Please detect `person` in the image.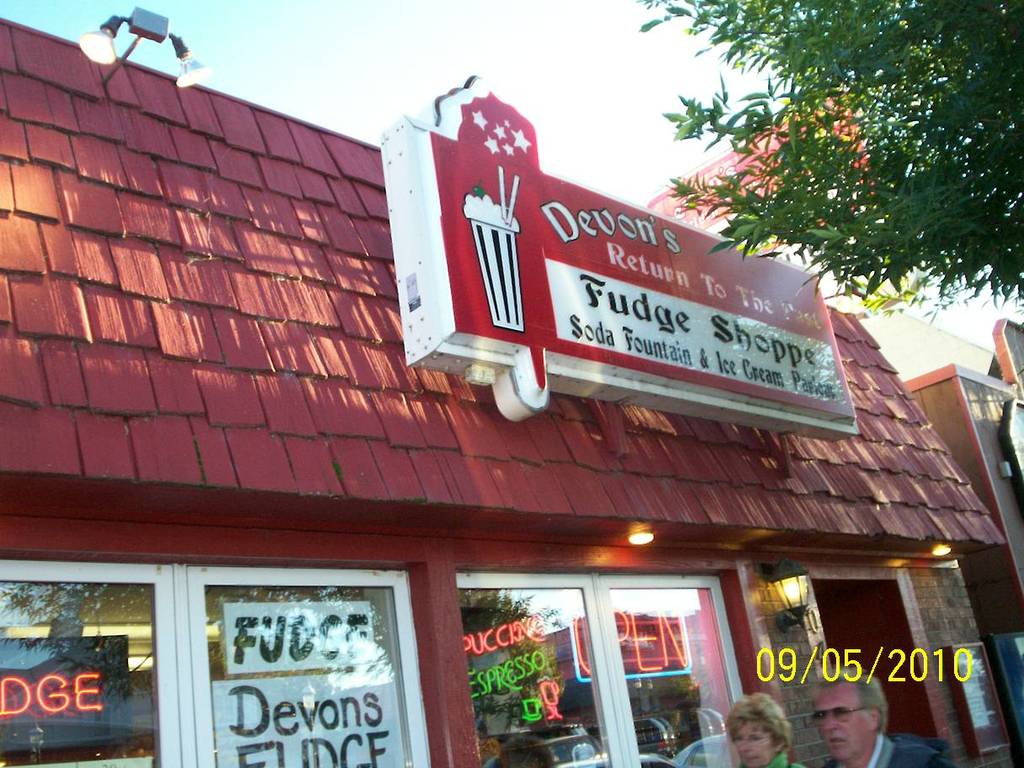
crop(731, 692, 803, 767).
